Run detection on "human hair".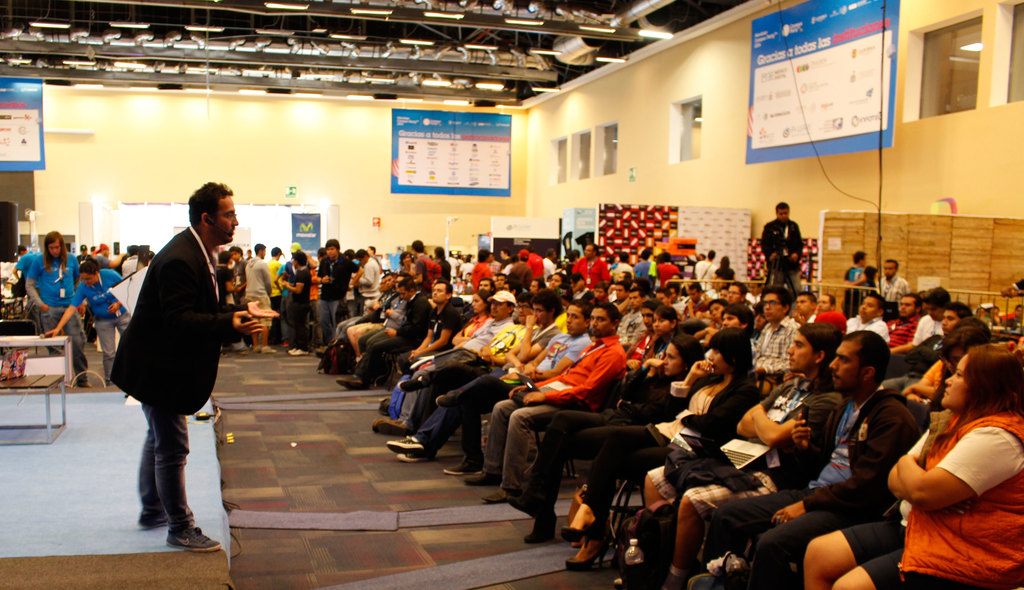
Result: x1=707 y1=250 x2=715 y2=262.
